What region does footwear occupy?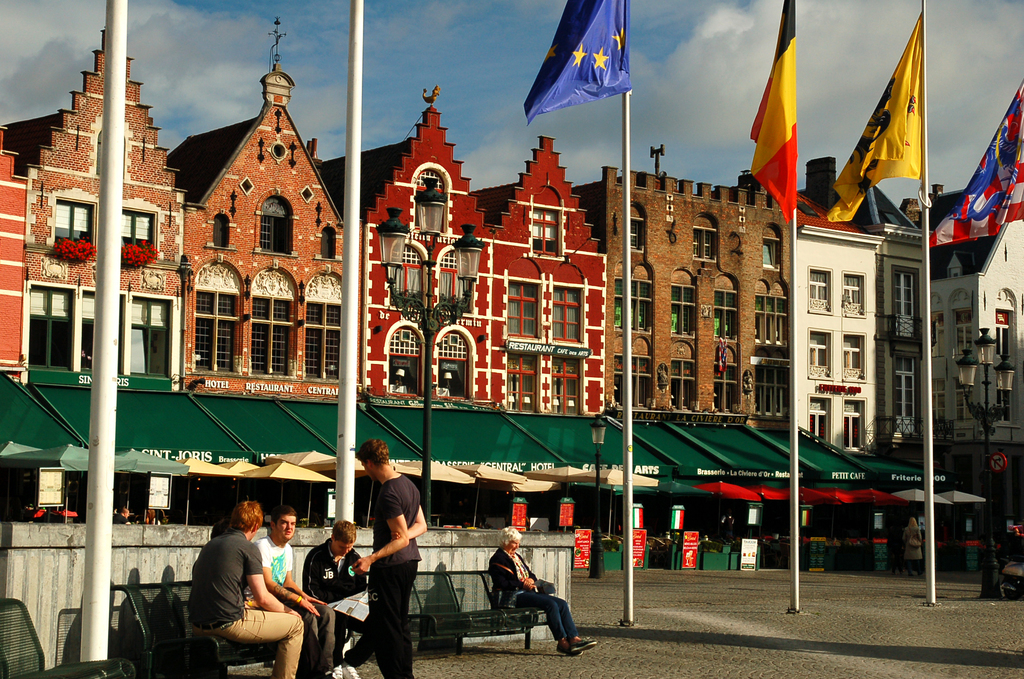
901 570 902 573.
